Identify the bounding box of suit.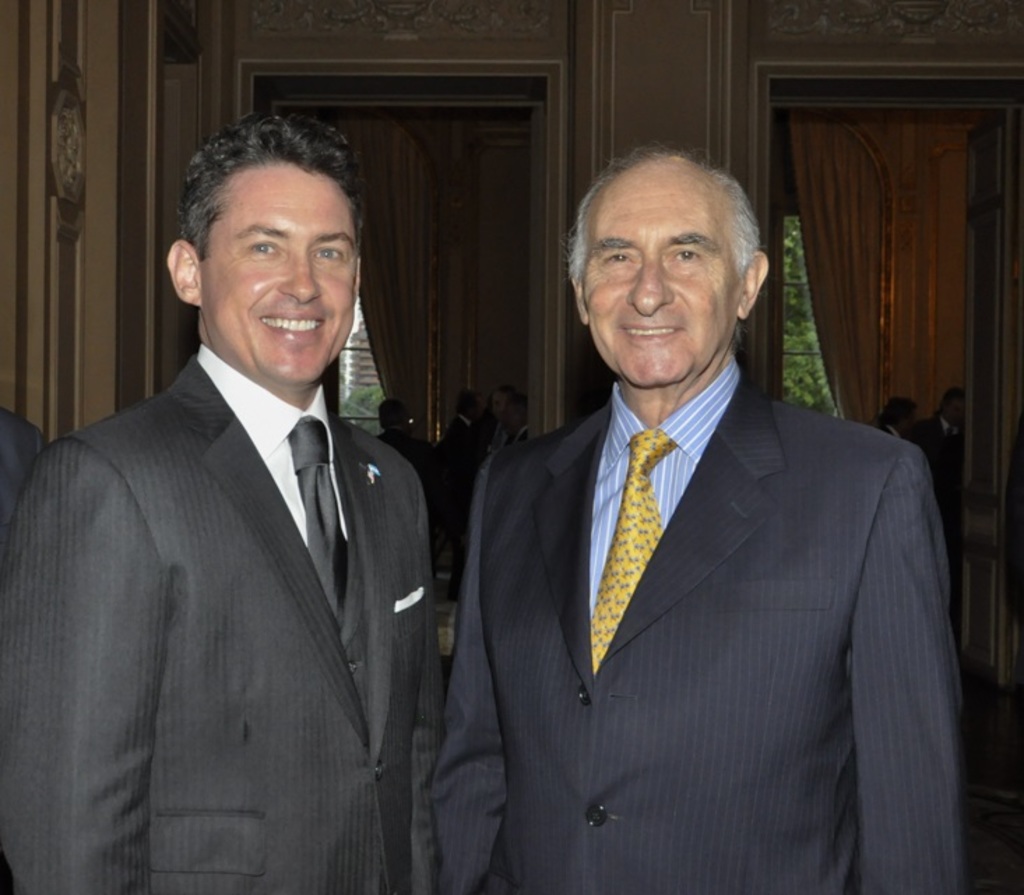
locate(446, 415, 475, 448).
